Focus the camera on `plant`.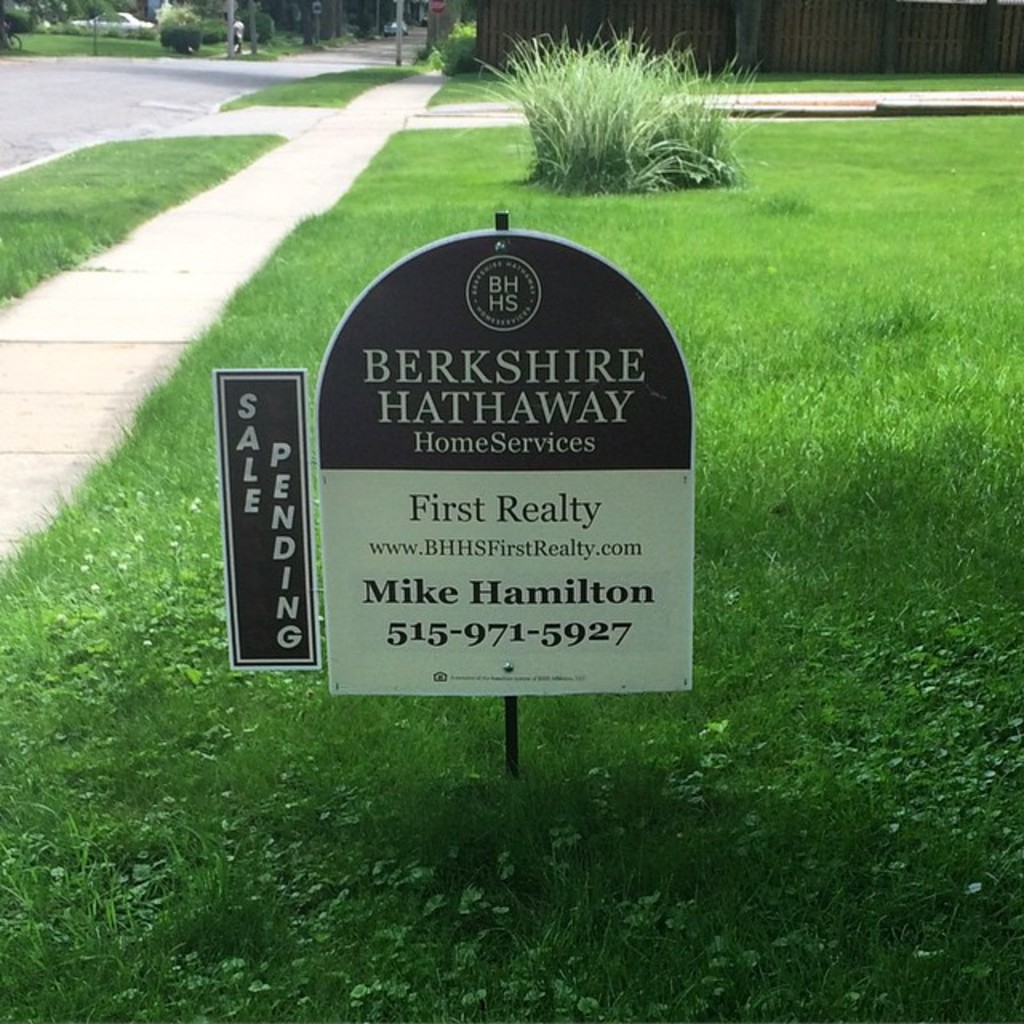
Focus region: pyautogui.locateOnScreen(0, 139, 286, 310).
